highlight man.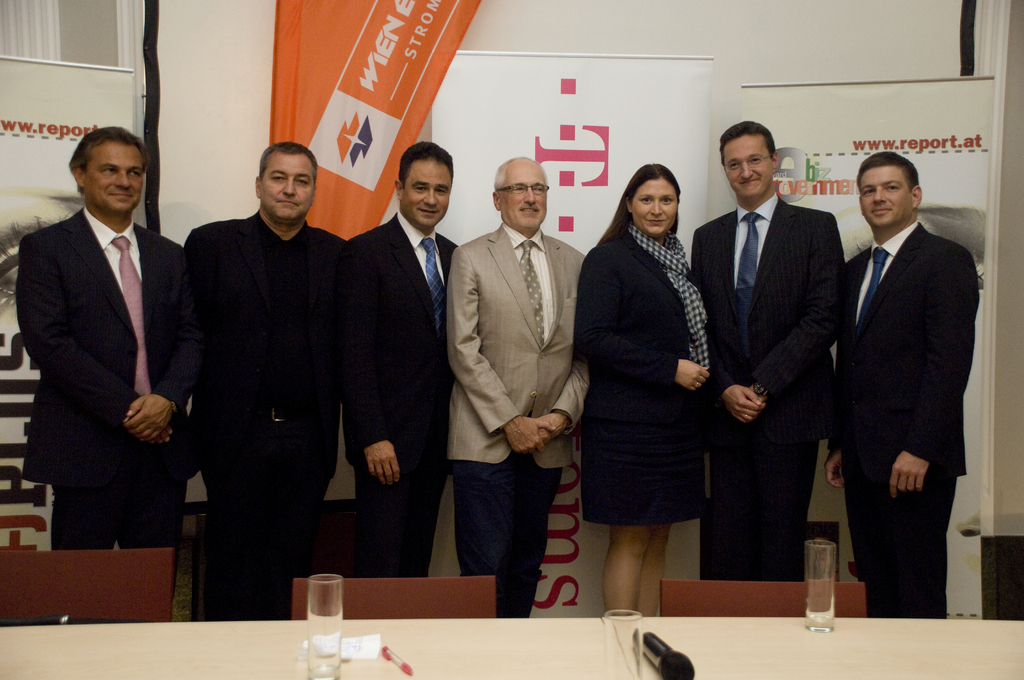
Highlighted region: (left=6, top=127, right=193, bottom=590).
